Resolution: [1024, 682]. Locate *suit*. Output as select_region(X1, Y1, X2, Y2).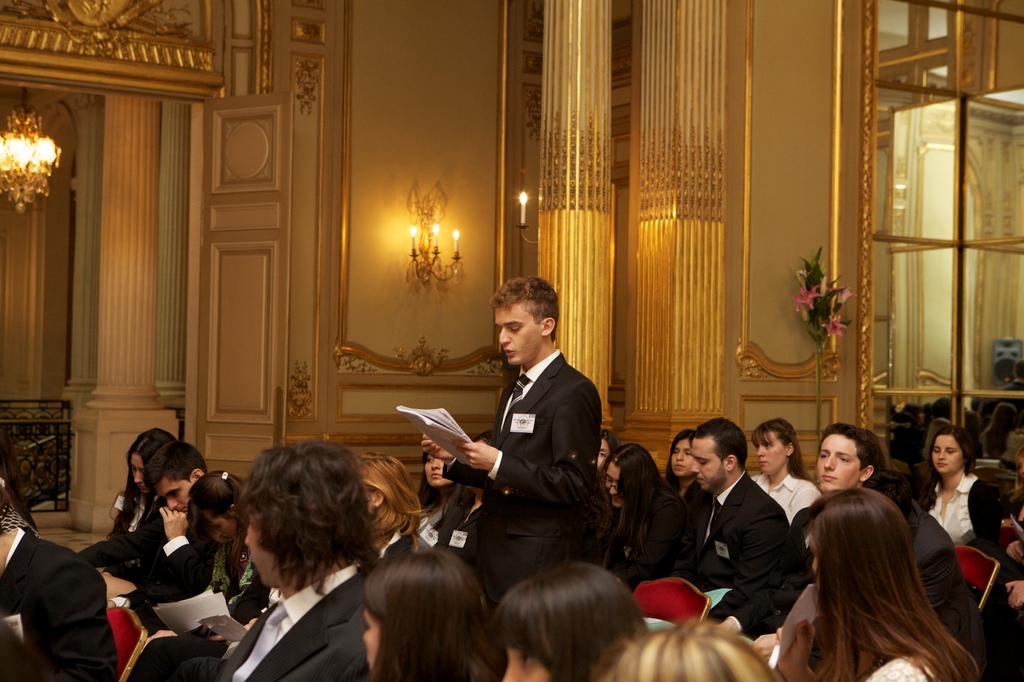
select_region(672, 472, 796, 626).
